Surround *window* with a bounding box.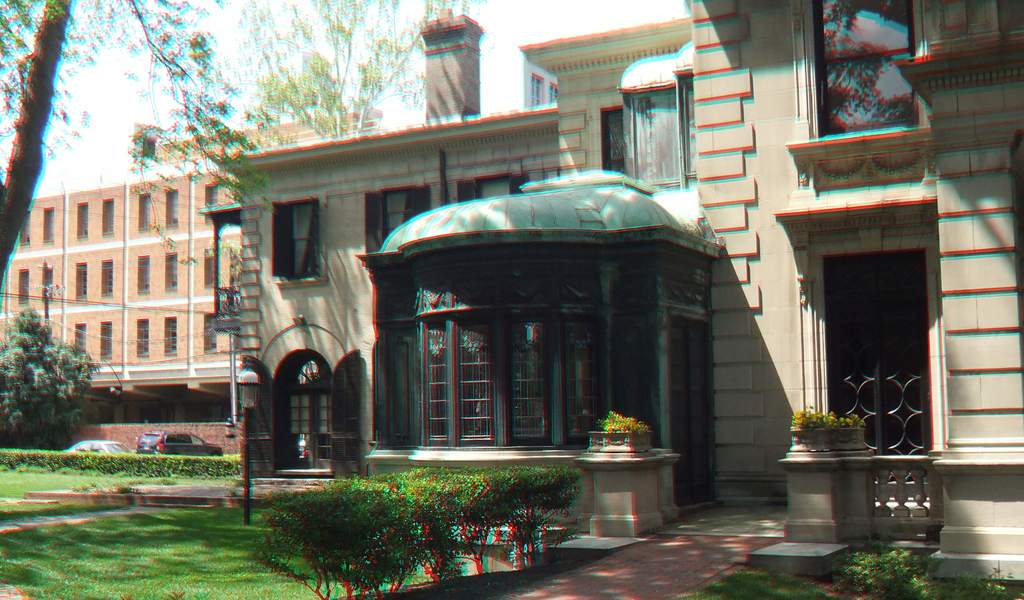
<bbox>95, 321, 113, 362</bbox>.
